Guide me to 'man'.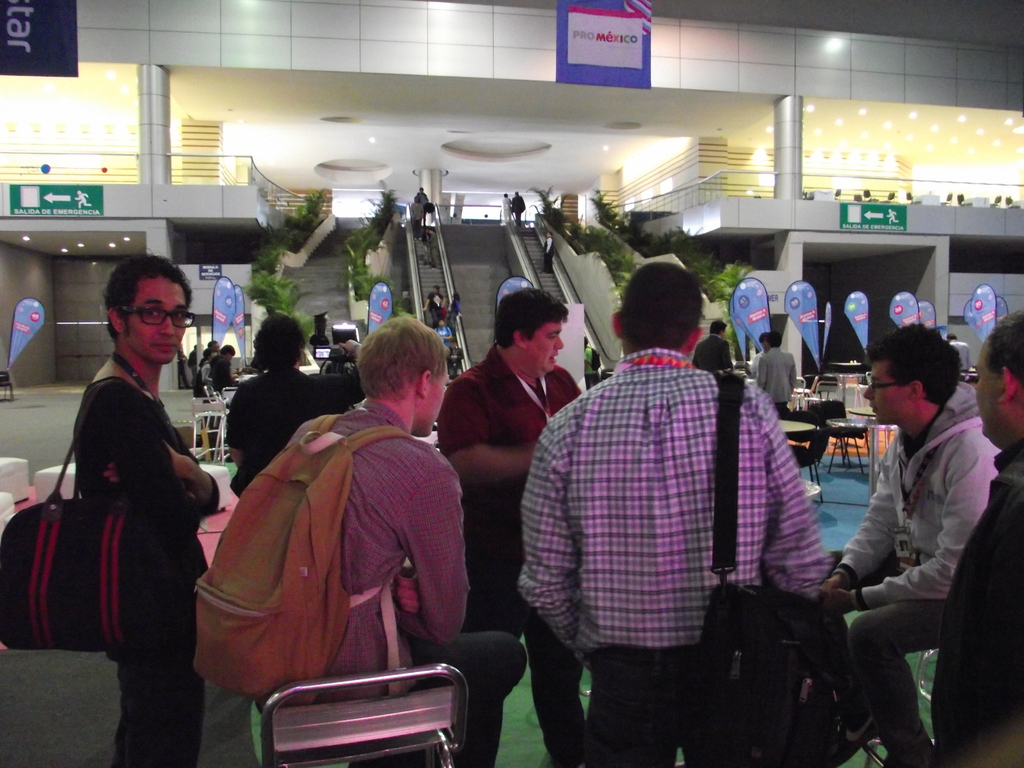
Guidance: bbox=(931, 307, 1023, 767).
